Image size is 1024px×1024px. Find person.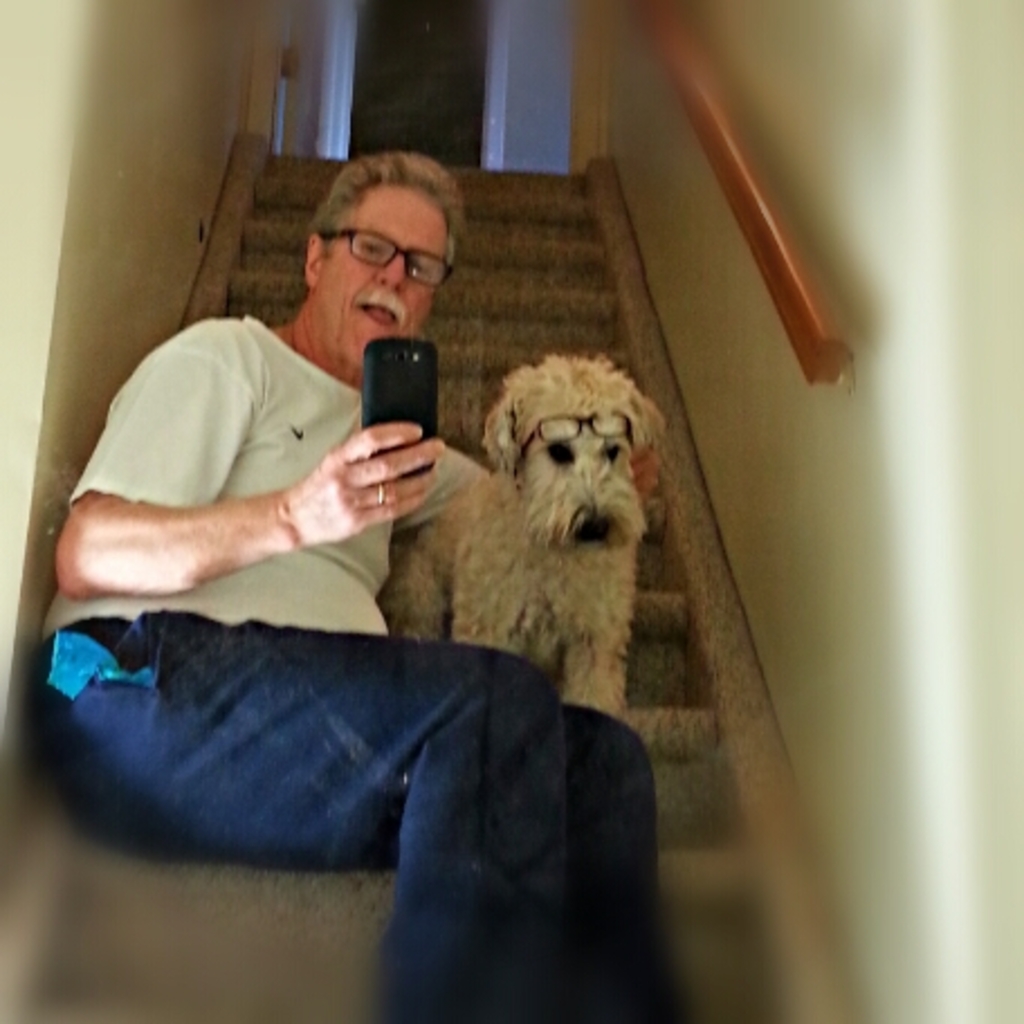
detection(43, 155, 685, 1022).
